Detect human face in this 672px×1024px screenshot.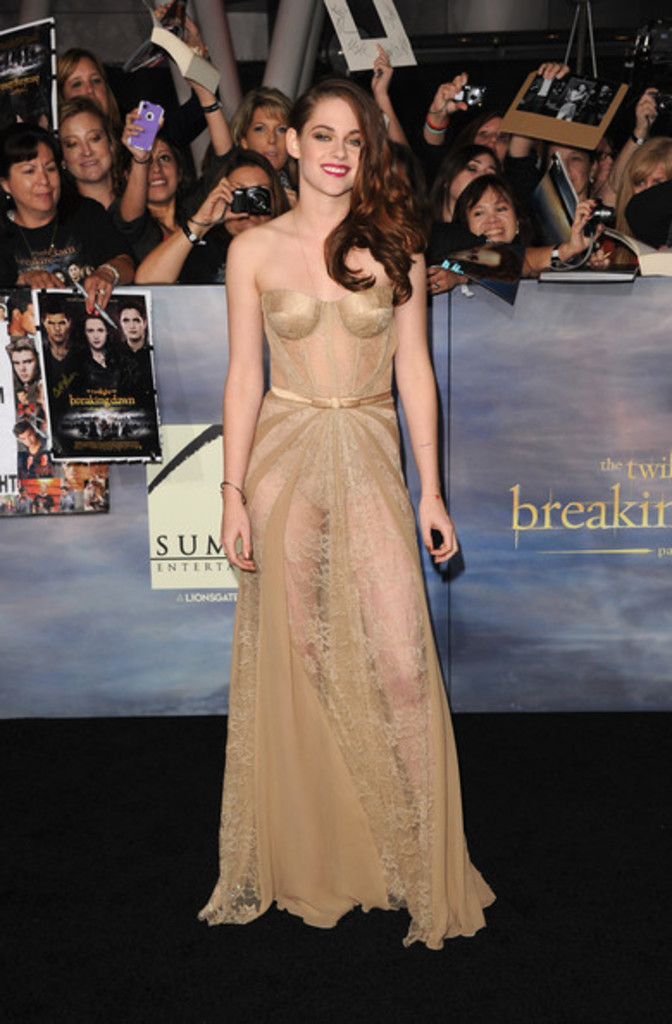
Detection: 243, 103, 291, 172.
